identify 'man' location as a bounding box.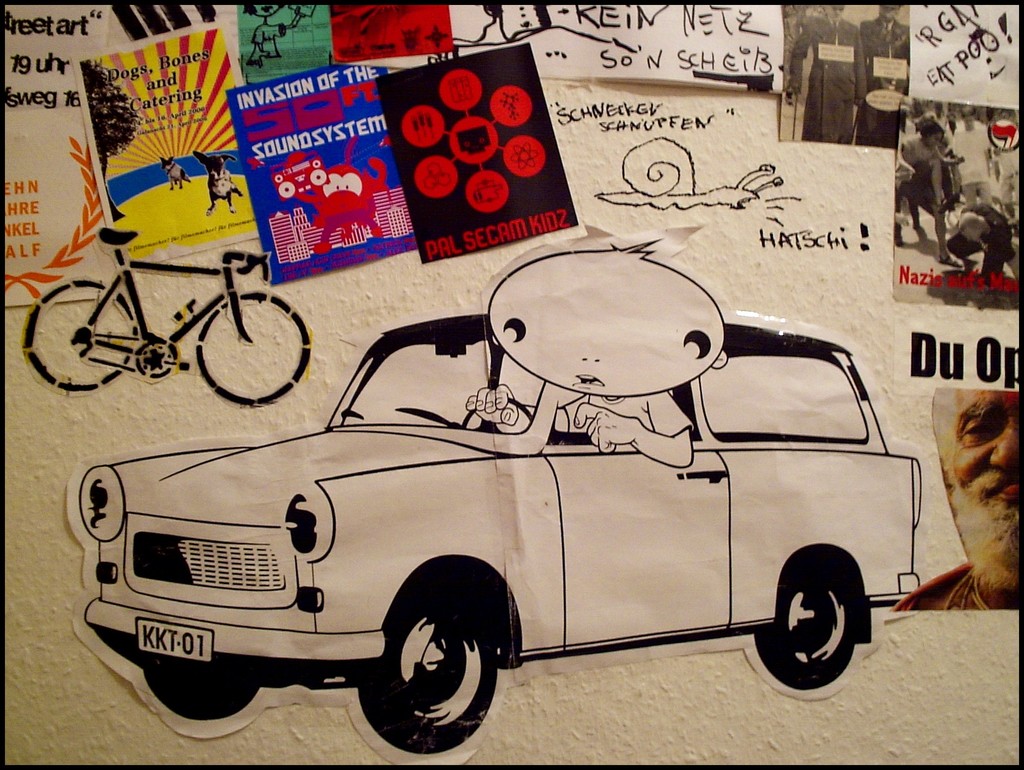
box=[951, 106, 993, 211].
